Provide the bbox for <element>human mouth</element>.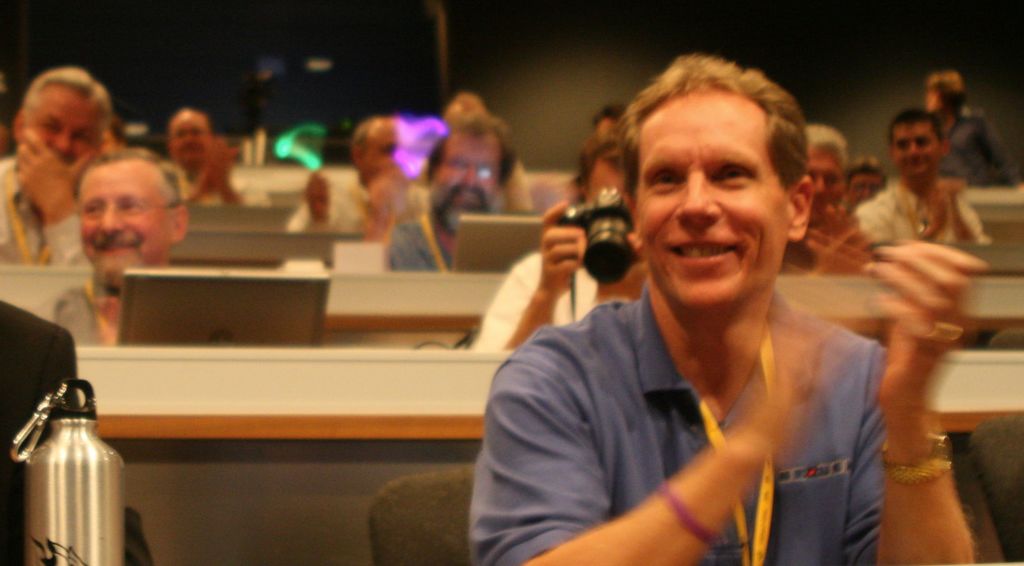
bbox=[458, 191, 482, 206].
